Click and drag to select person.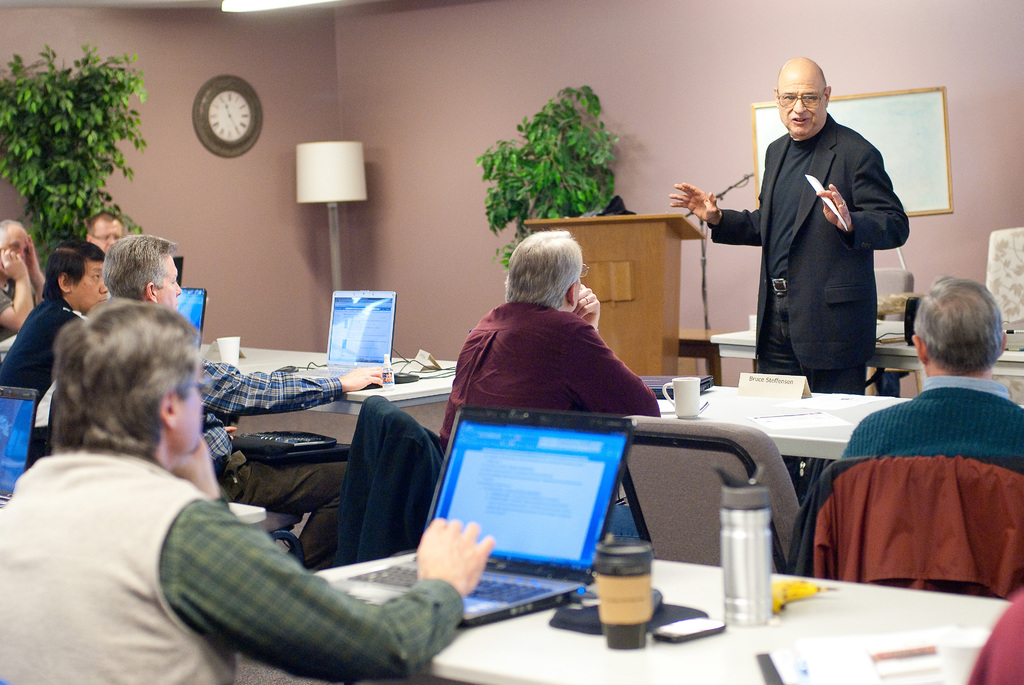
Selection: select_region(434, 228, 657, 449).
